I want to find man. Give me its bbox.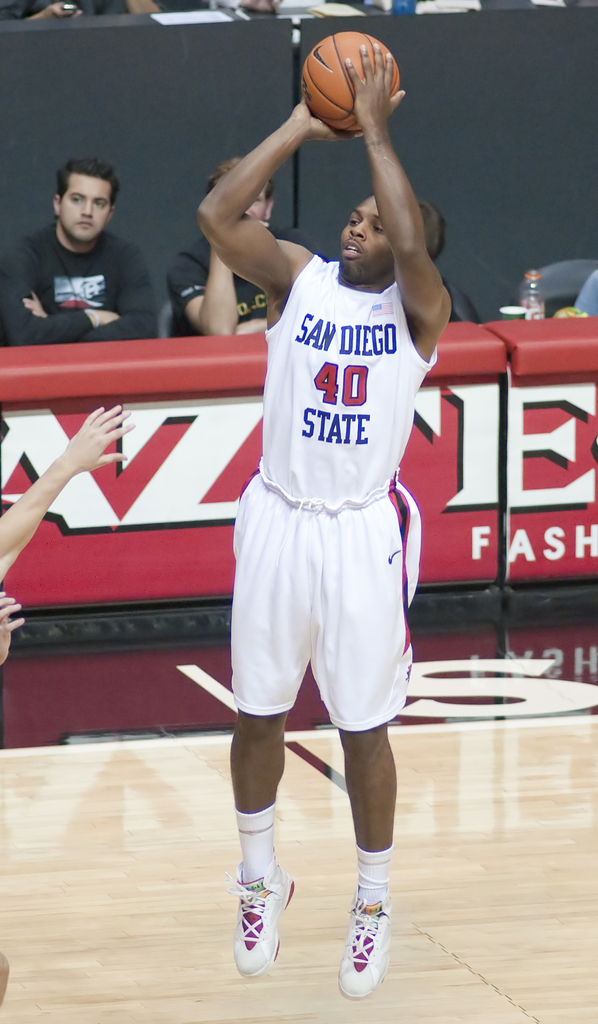
x1=0 y1=154 x2=164 y2=357.
